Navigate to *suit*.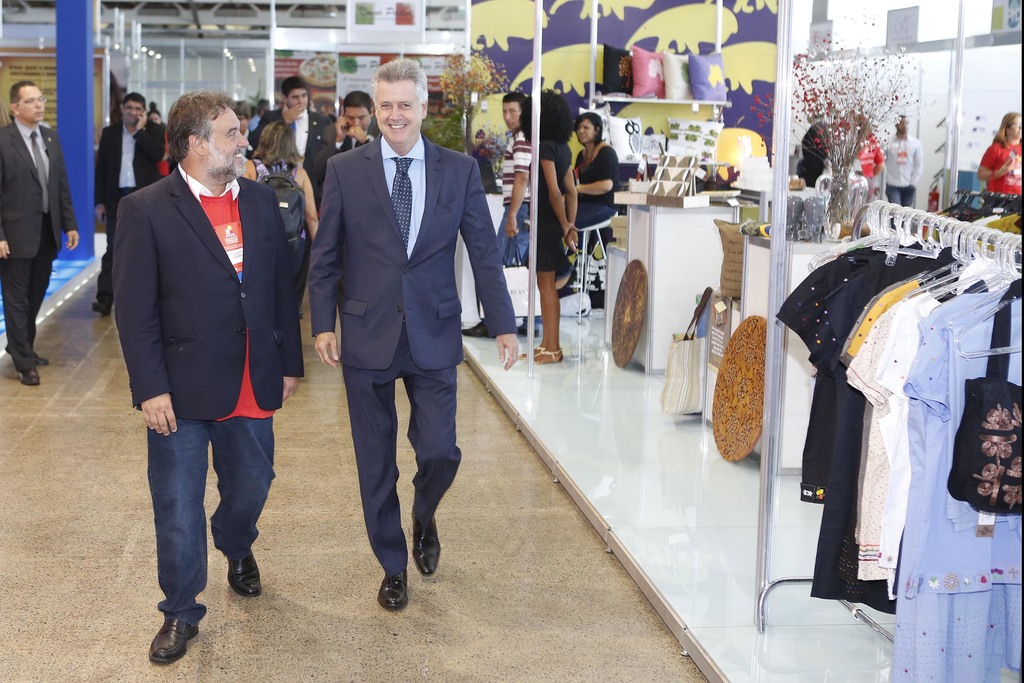
Navigation target: (0,122,75,376).
